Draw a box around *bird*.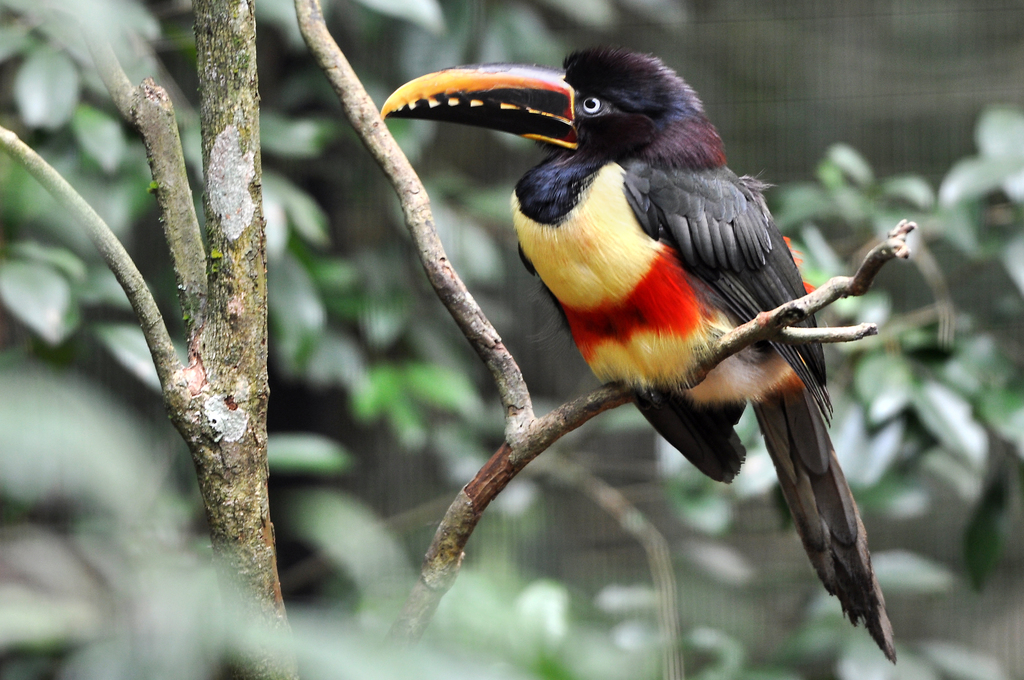
BBox(375, 58, 918, 590).
